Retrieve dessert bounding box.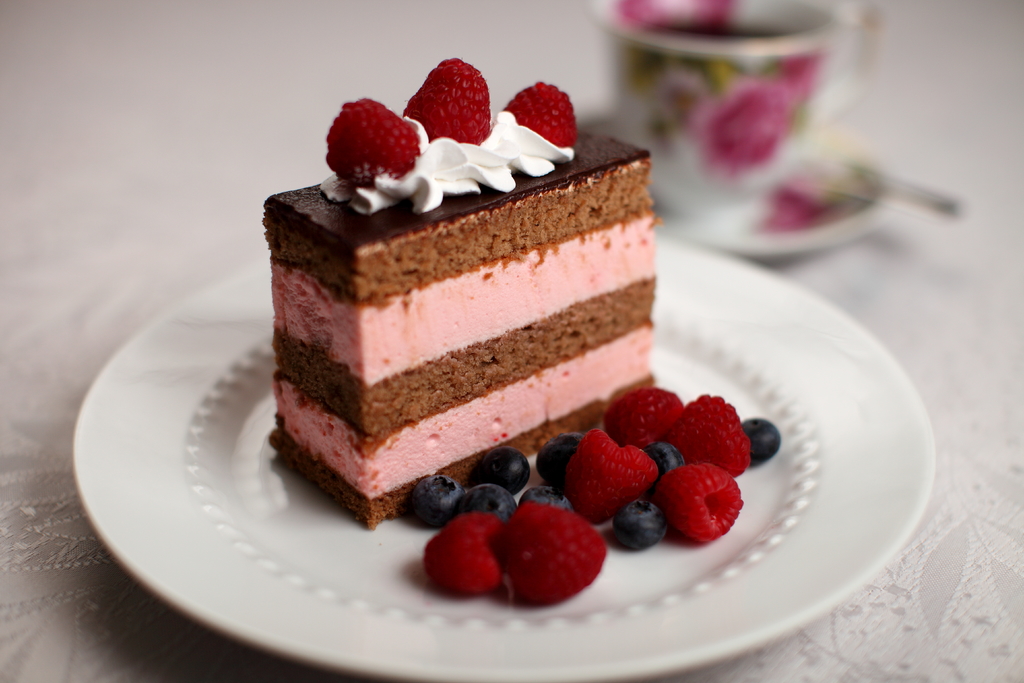
Bounding box: {"x1": 266, "y1": 54, "x2": 660, "y2": 531}.
